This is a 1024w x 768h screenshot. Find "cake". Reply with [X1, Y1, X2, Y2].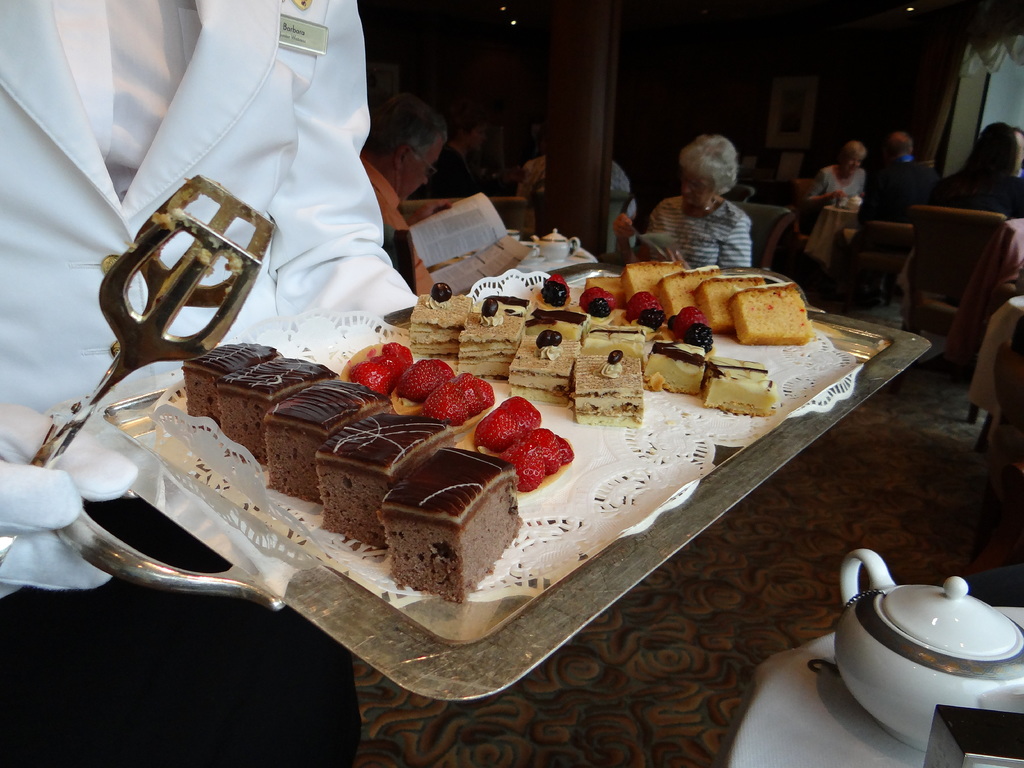
[209, 344, 333, 450].
